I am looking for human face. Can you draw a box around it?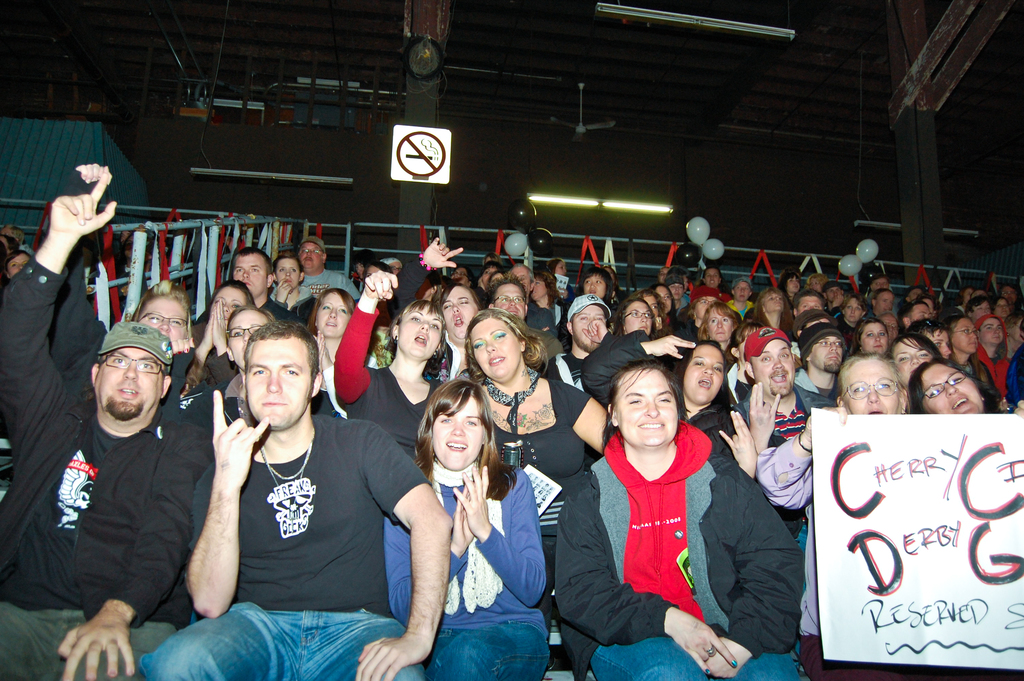
Sure, the bounding box is [left=911, top=304, right=929, bottom=319].
